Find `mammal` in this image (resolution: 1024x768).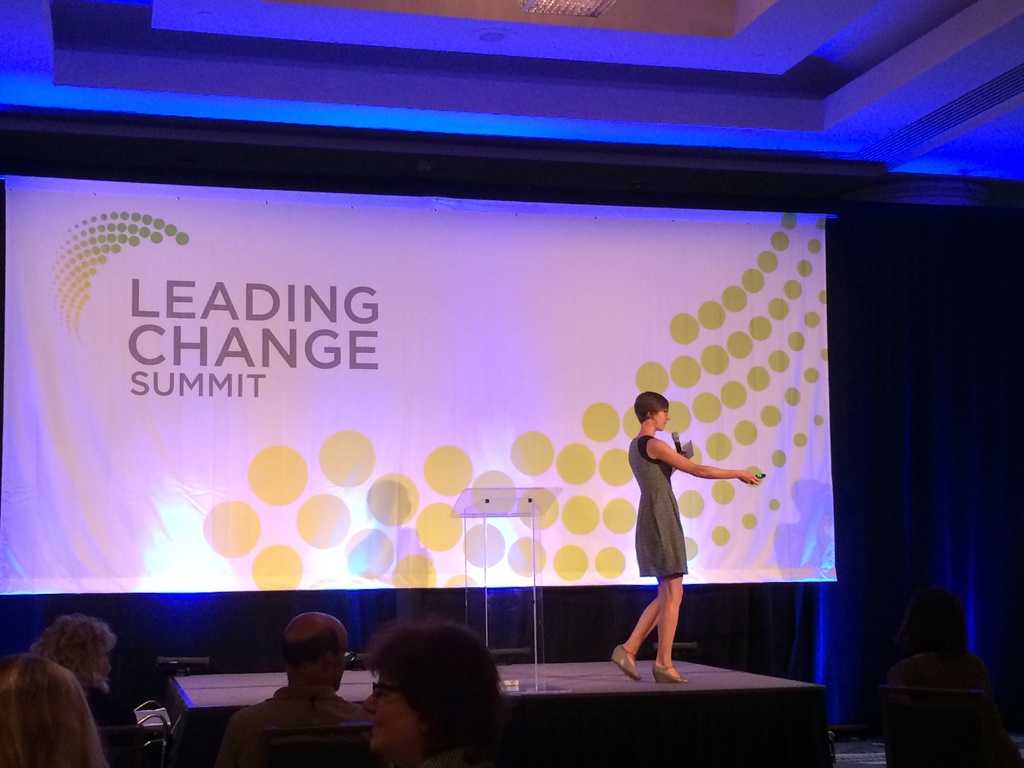
<region>35, 616, 116, 733</region>.
